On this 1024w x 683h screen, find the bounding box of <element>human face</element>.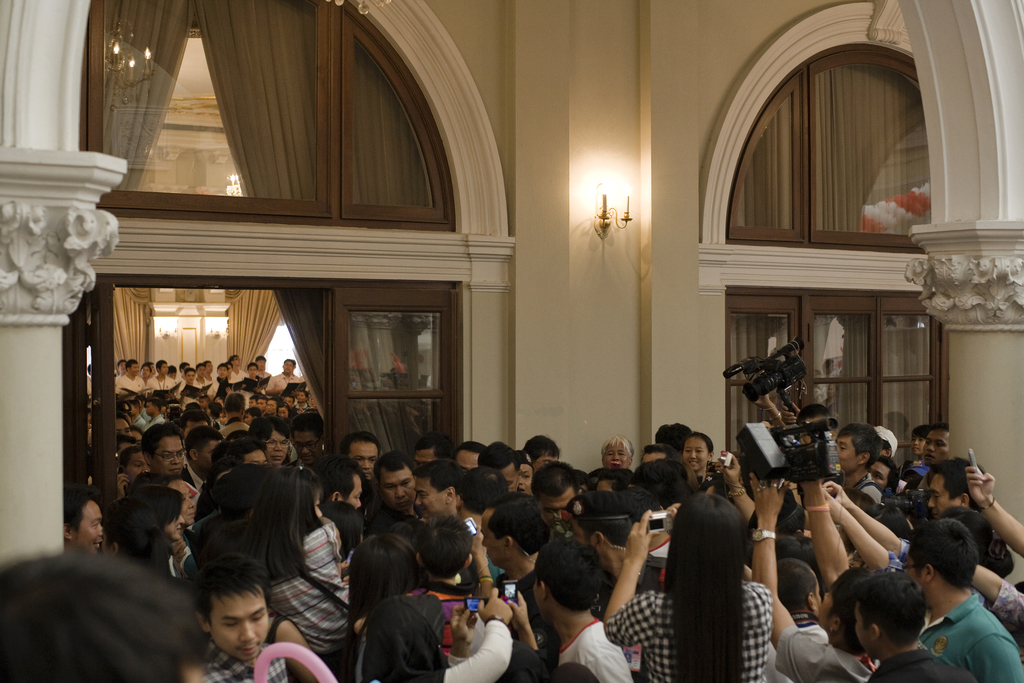
Bounding box: bbox(157, 434, 189, 472).
